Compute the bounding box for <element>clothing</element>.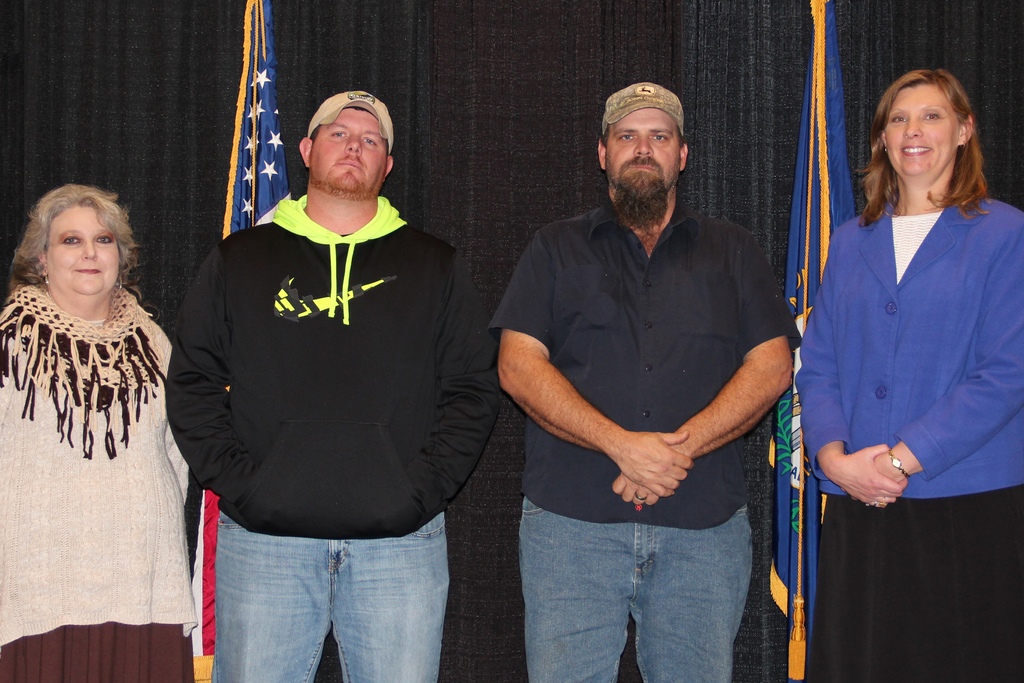
[0,269,180,682].
